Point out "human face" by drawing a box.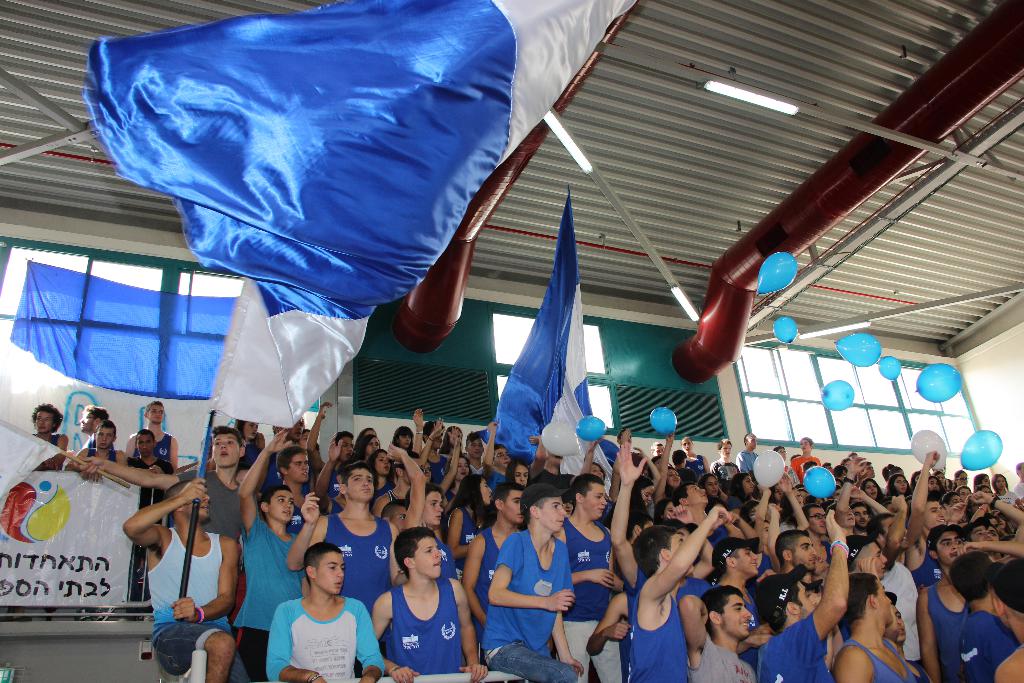
region(689, 485, 706, 500).
